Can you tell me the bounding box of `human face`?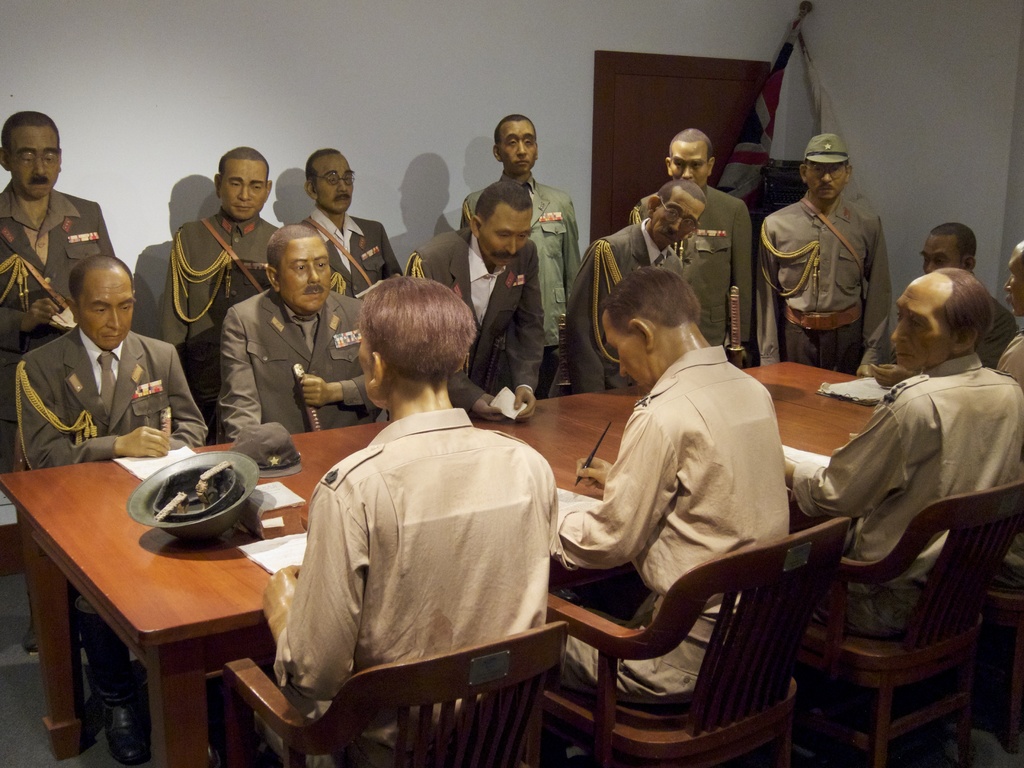
[x1=476, y1=205, x2=529, y2=268].
